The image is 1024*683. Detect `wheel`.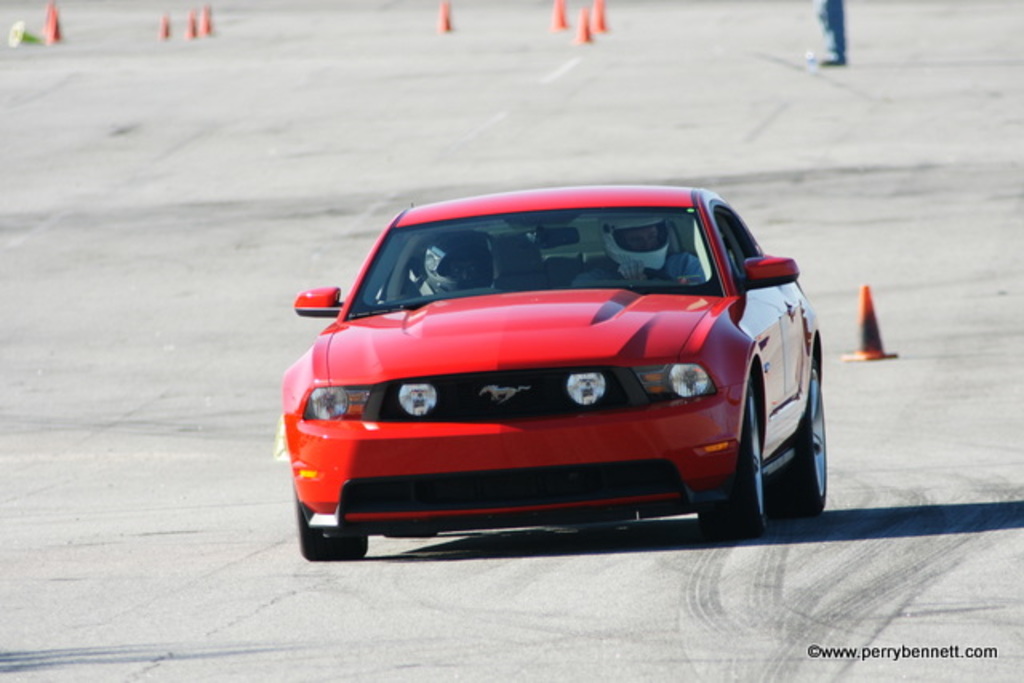
Detection: rect(296, 496, 368, 561).
